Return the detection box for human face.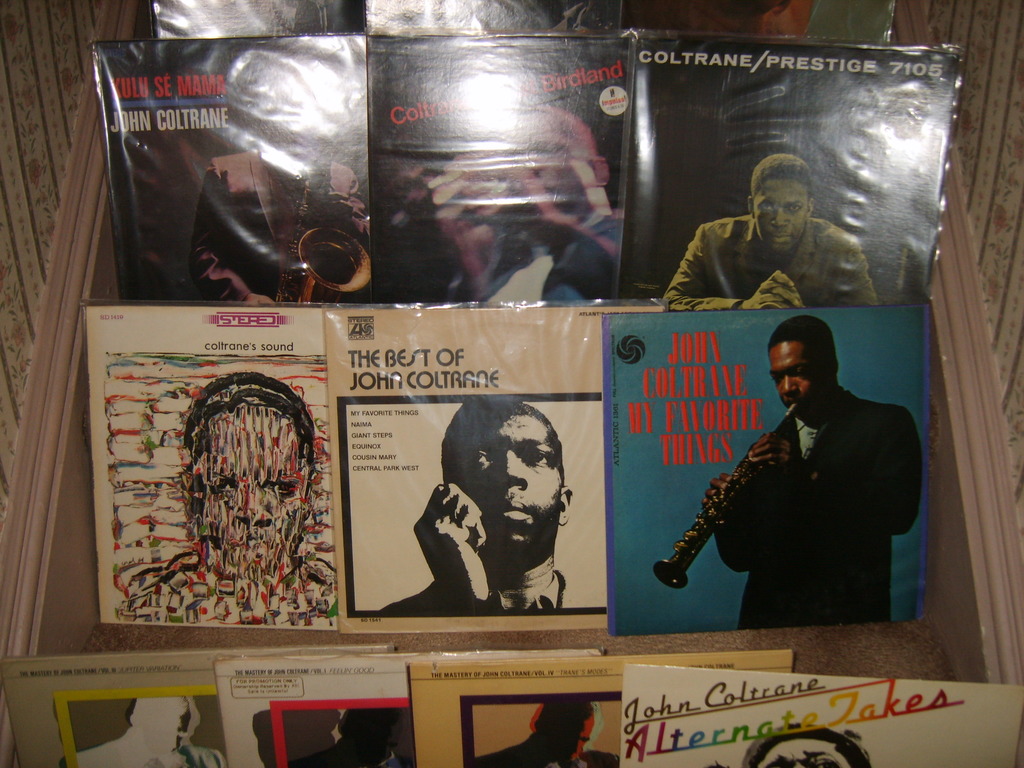
442:409:563:554.
